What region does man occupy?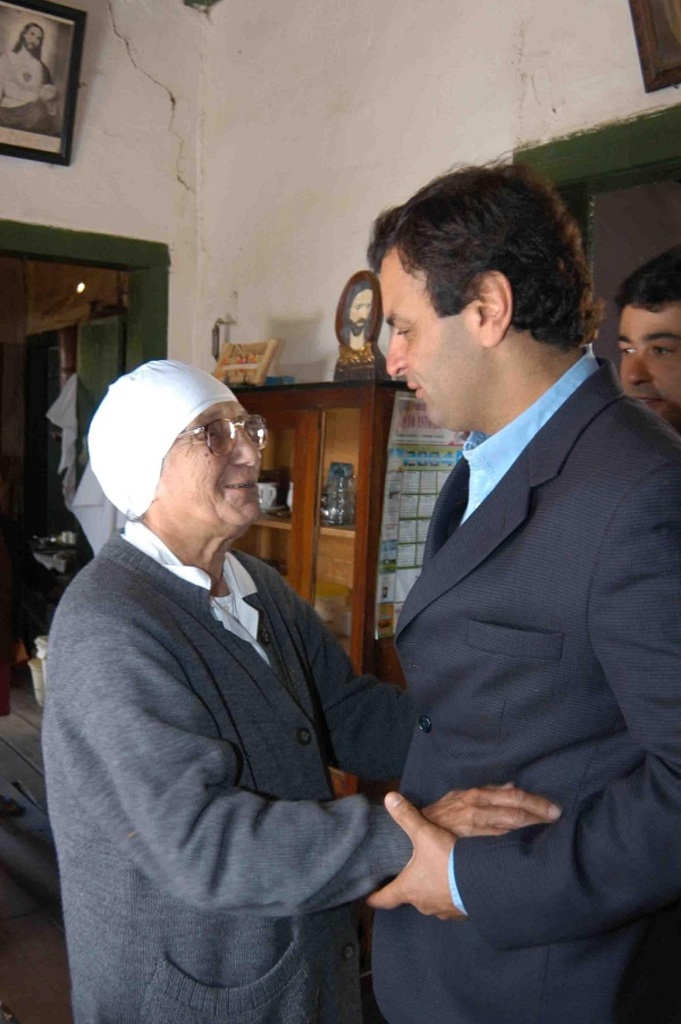
x1=0, y1=23, x2=58, y2=139.
